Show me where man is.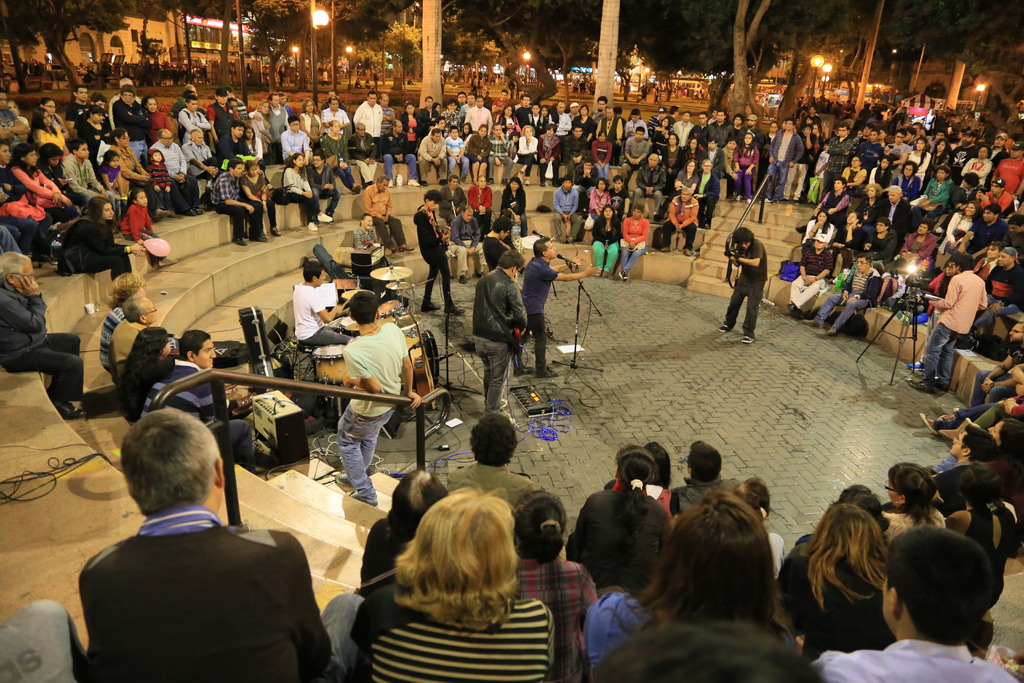
man is at bbox=[855, 122, 879, 156].
